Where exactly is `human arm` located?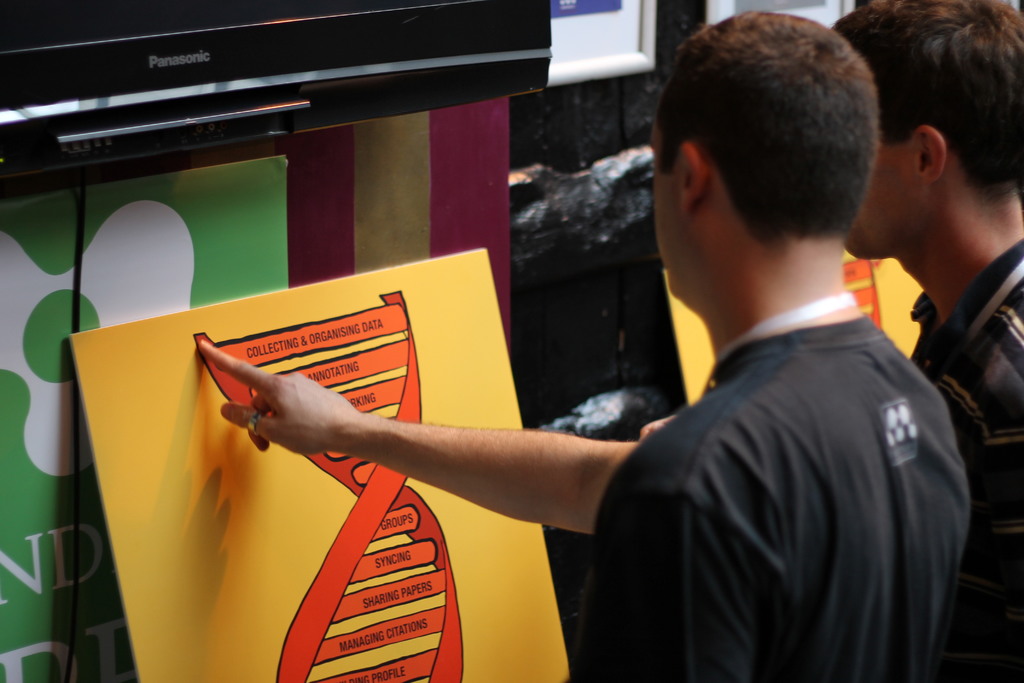
Its bounding box is (left=973, top=325, right=1021, bottom=607).
